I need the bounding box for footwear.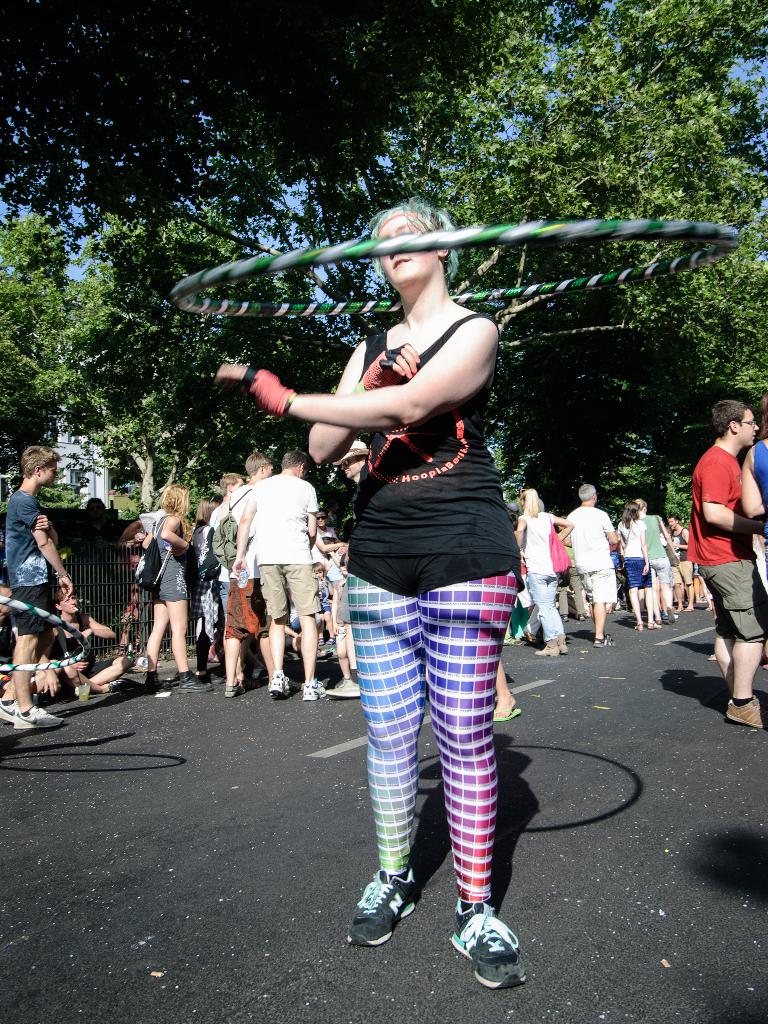
Here it is: 450, 896, 525, 991.
